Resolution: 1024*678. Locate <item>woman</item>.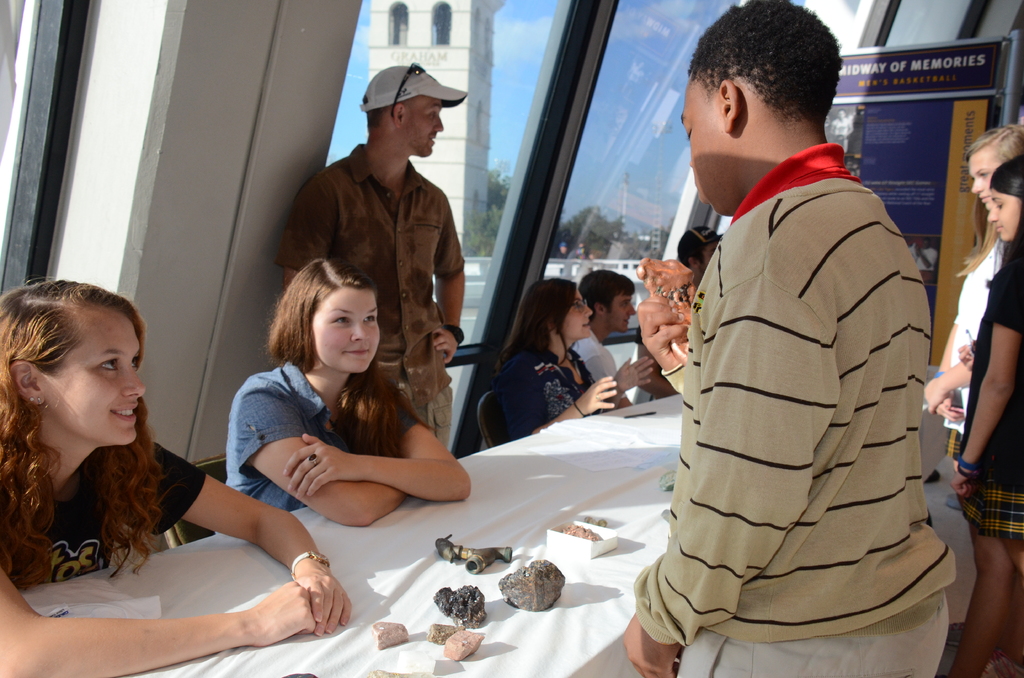
BBox(488, 278, 655, 442).
